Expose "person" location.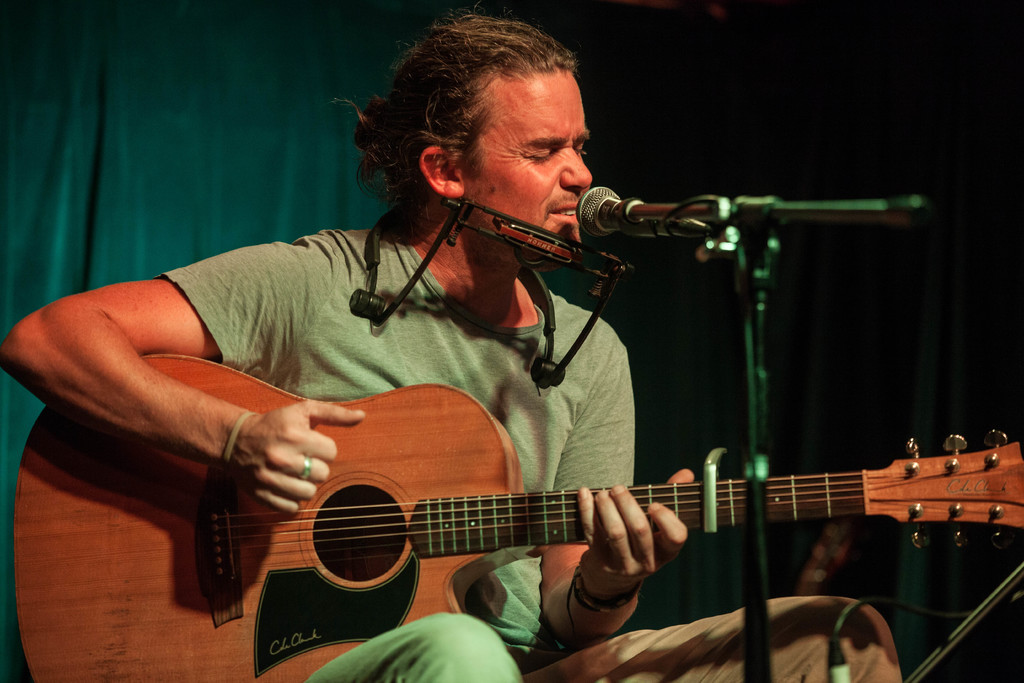
Exposed at bbox(0, 13, 910, 682).
